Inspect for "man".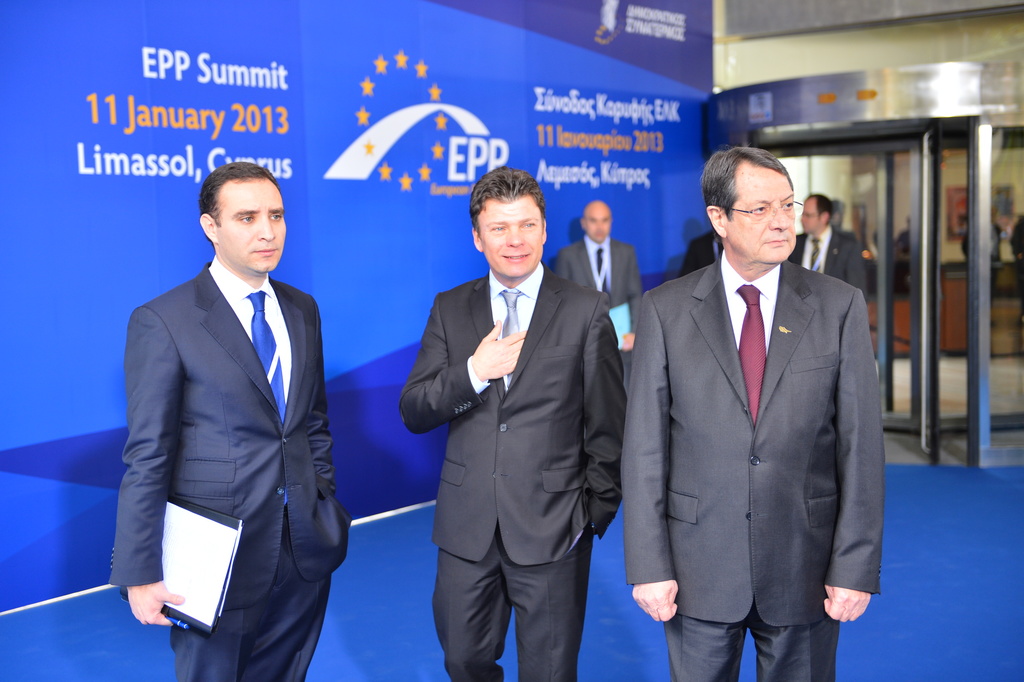
Inspection: box=[397, 167, 630, 681].
